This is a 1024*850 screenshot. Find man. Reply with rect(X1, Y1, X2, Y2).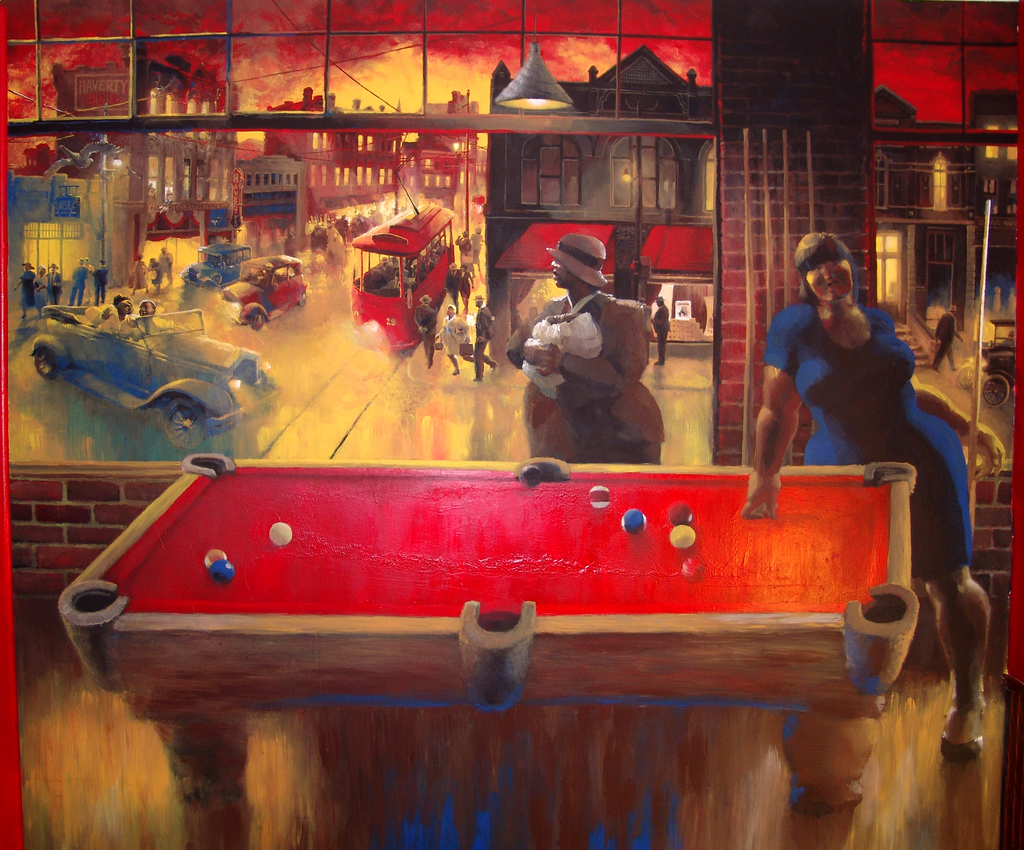
rect(45, 258, 65, 306).
